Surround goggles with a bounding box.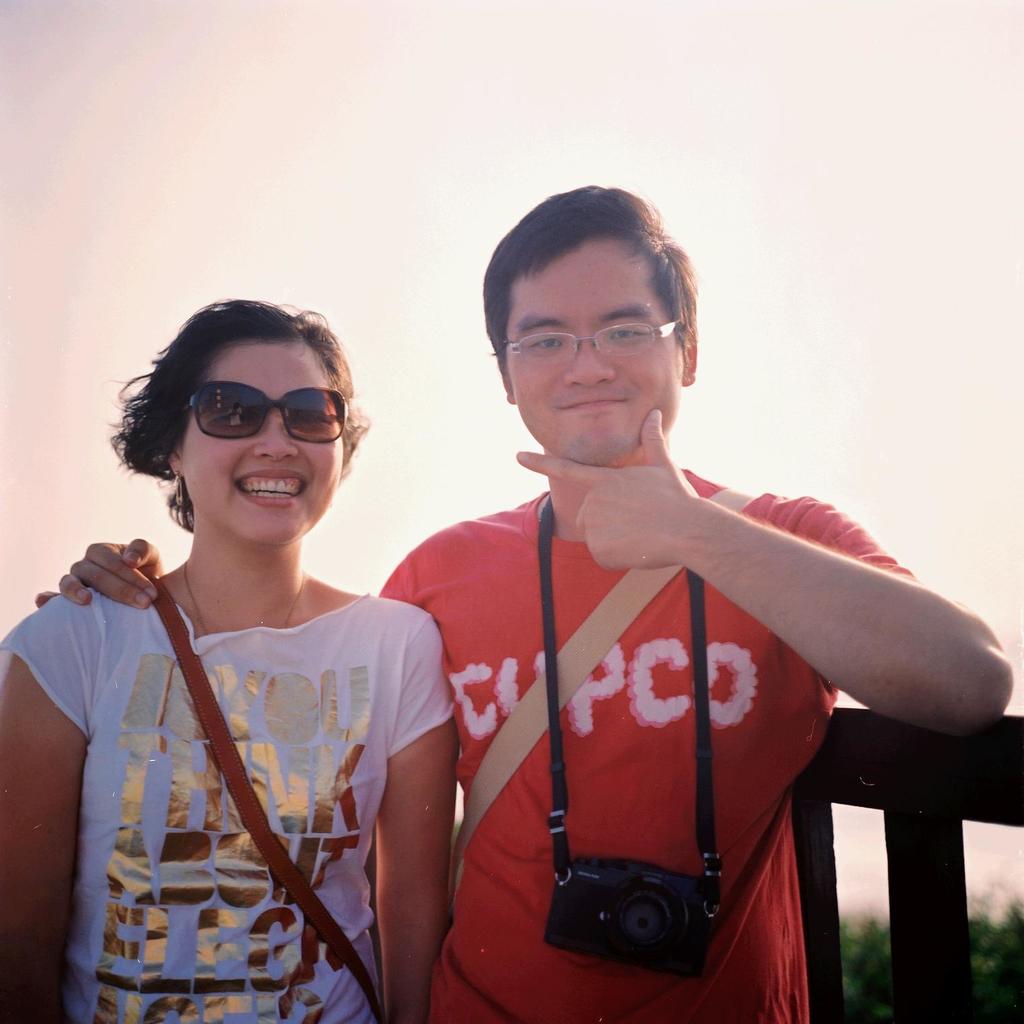
bbox=[156, 383, 360, 459].
